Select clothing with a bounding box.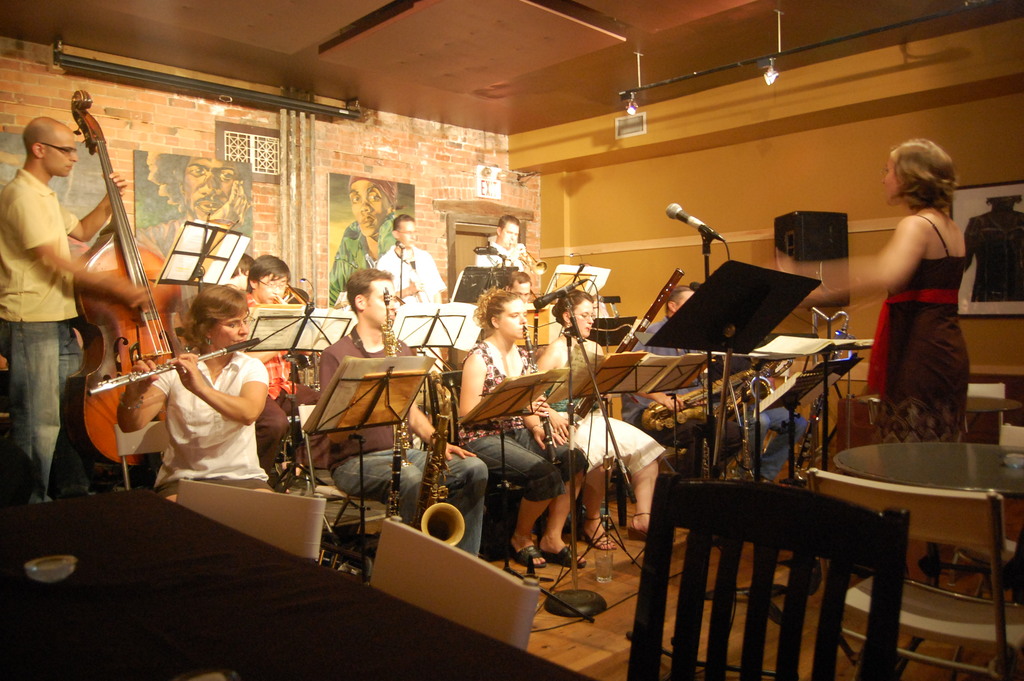
l=154, t=350, r=268, b=491.
